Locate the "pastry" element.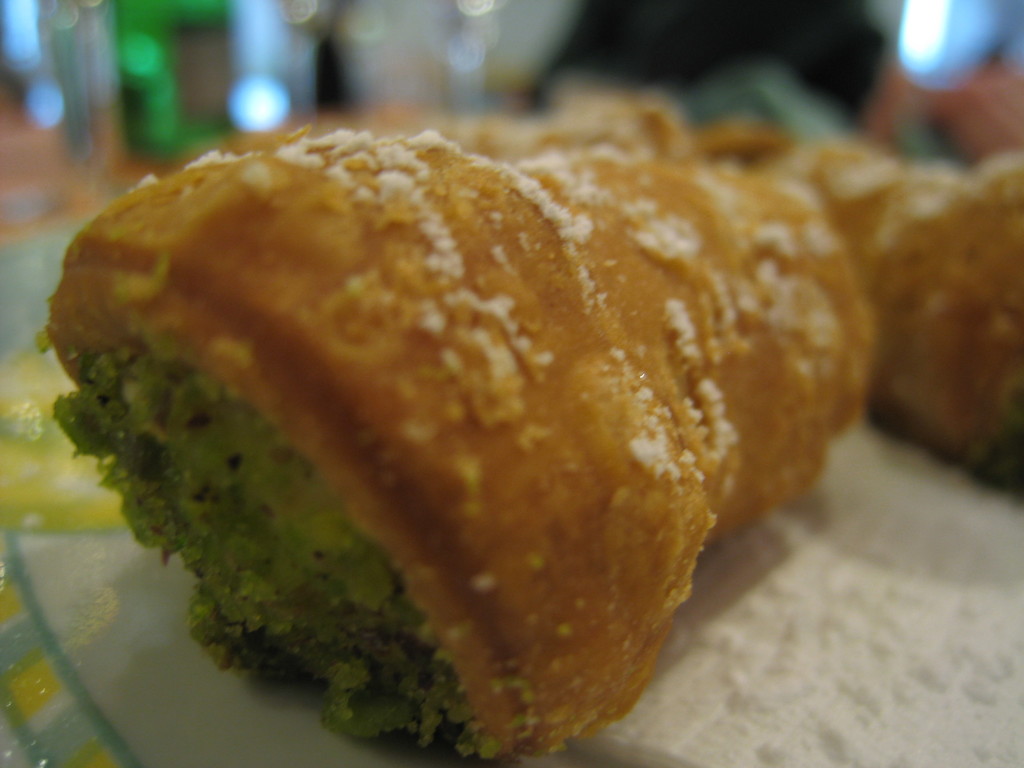
Element bbox: {"x1": 612, "y1": 127, "x2": 1021, "y2": 511}.
